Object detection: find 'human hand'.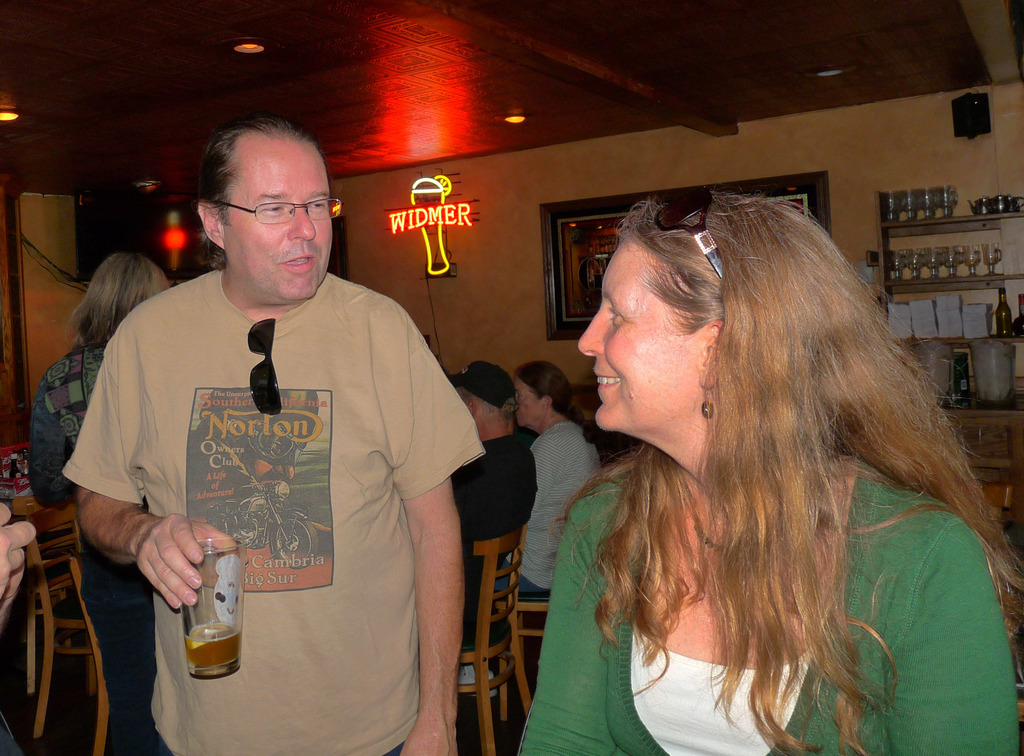
box(124, 516, 204, 614).
